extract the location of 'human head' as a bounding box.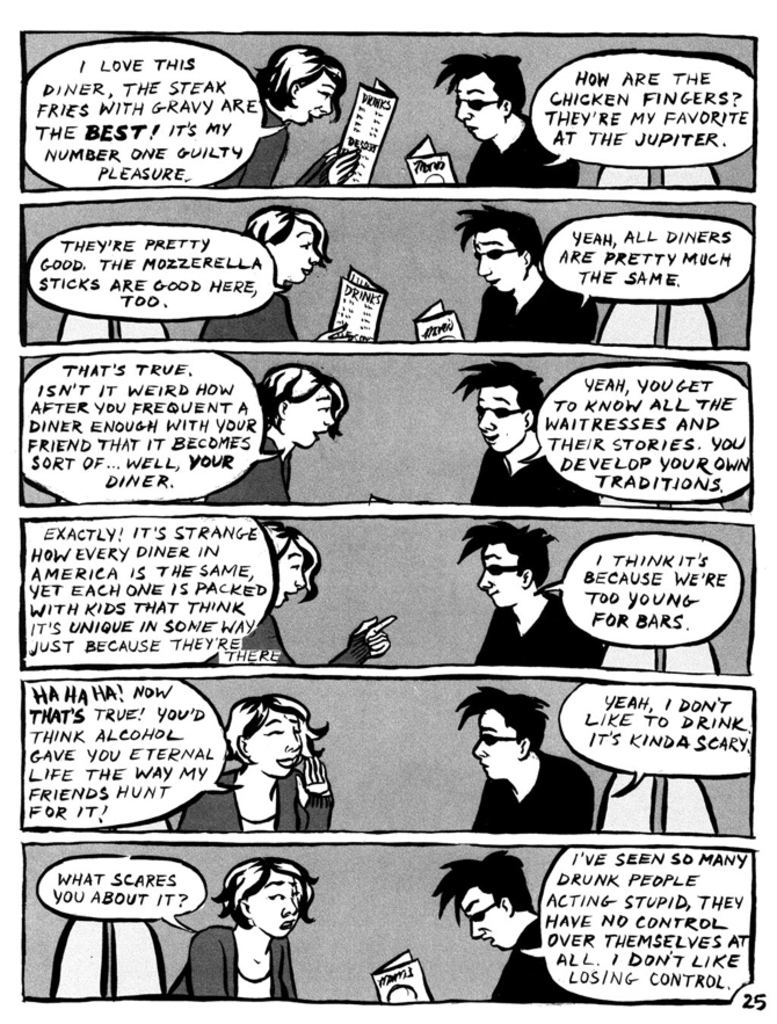
427/48/521/147.
